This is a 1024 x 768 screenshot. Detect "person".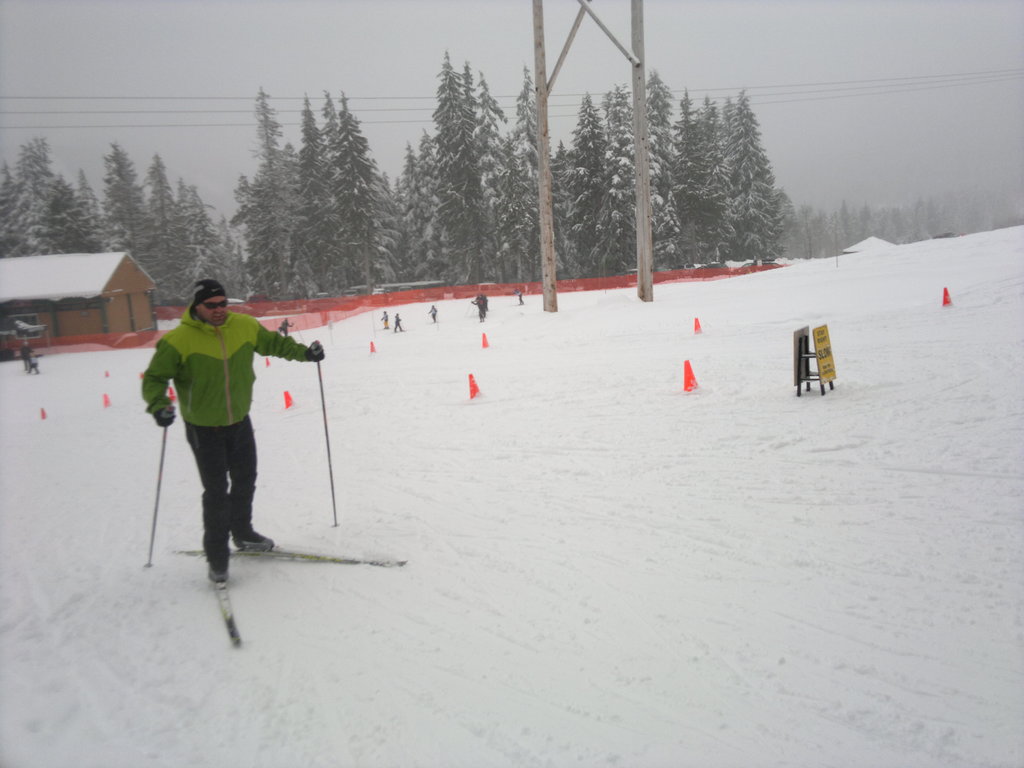
x1=27 y1=348 x2=38 y2=373.
